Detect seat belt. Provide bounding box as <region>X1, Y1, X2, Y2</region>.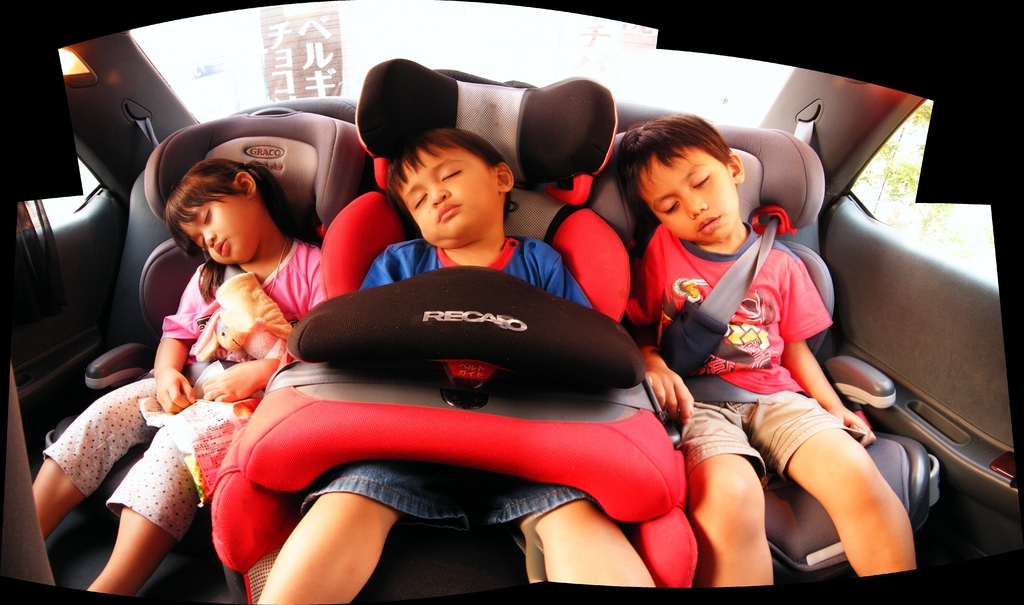
<region>132, 110, 159, 155</region>.
